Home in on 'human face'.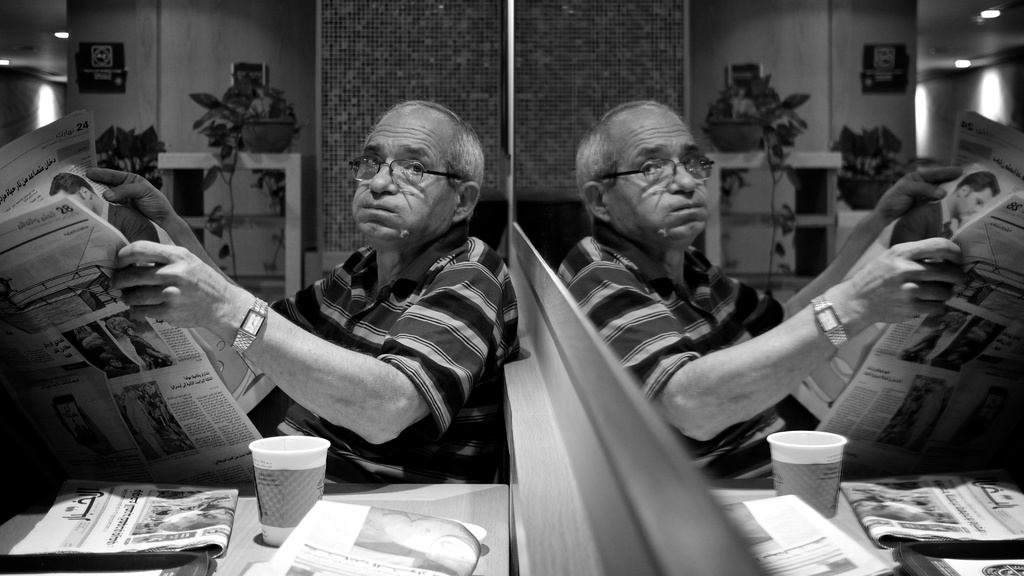
Homed in at detection(346, 103, 450, 247).
